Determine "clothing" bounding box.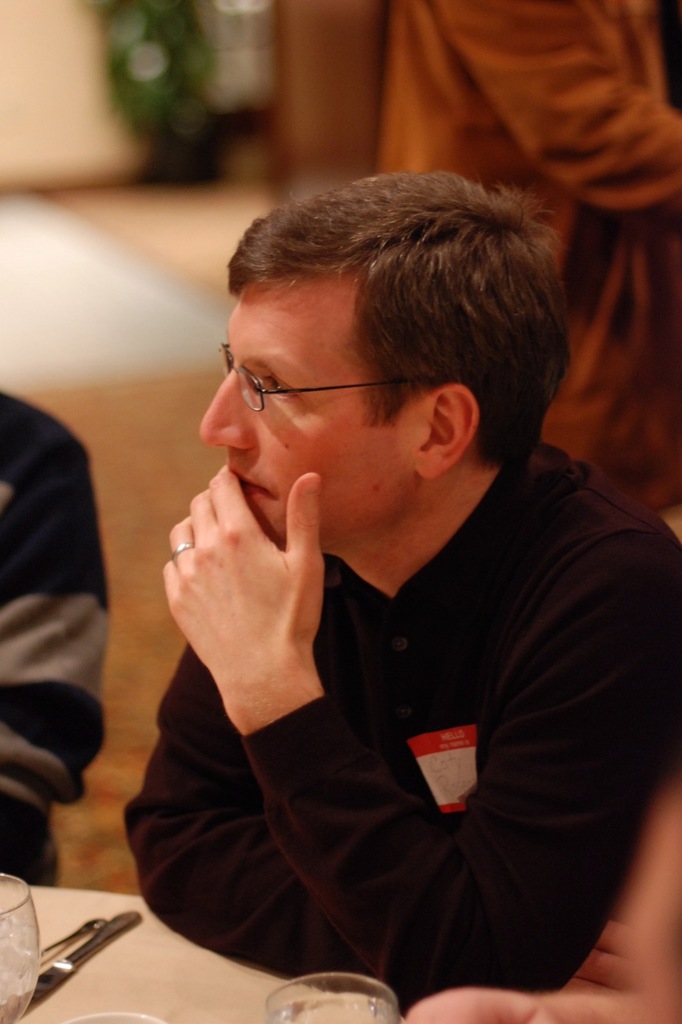
Determined: (left=102, top=317, right=672, bottom=1023).
